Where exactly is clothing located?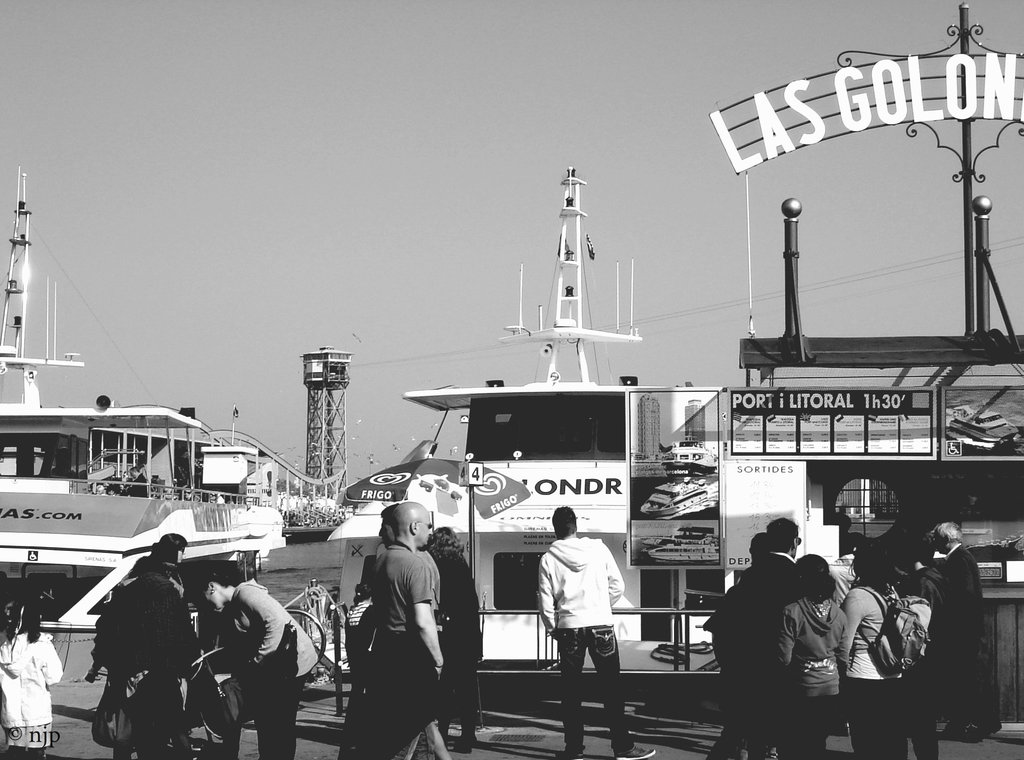
Its bounding box is pyautogui.locateOnScreen(705, 544, 986, 759).
